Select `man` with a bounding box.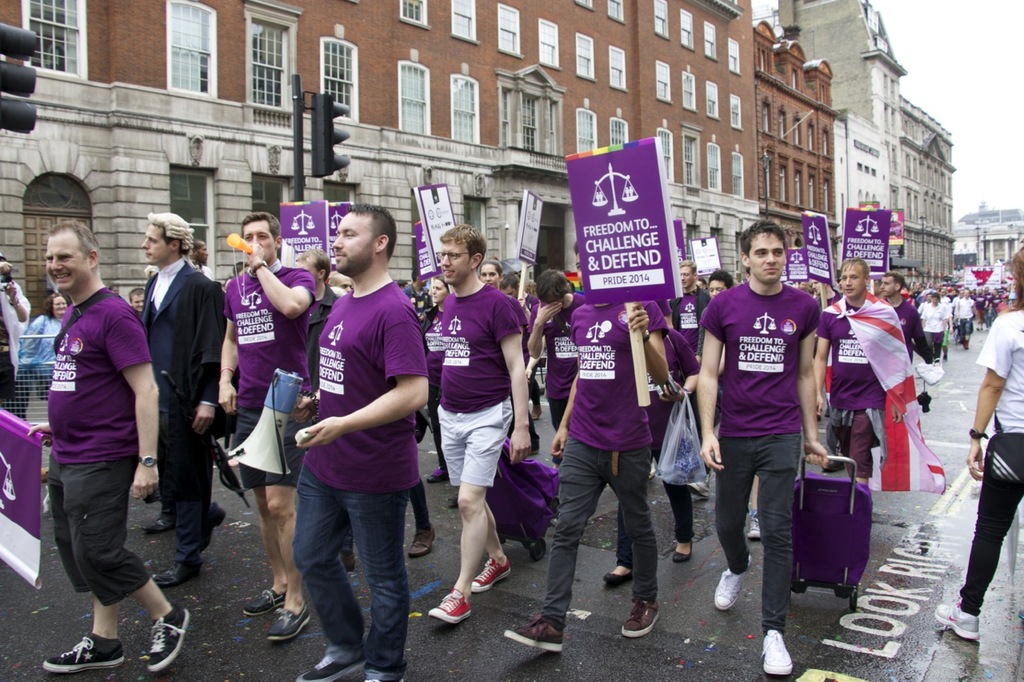
{"left": 695, "top": 276, "right": 706, "bottom": 289}.
